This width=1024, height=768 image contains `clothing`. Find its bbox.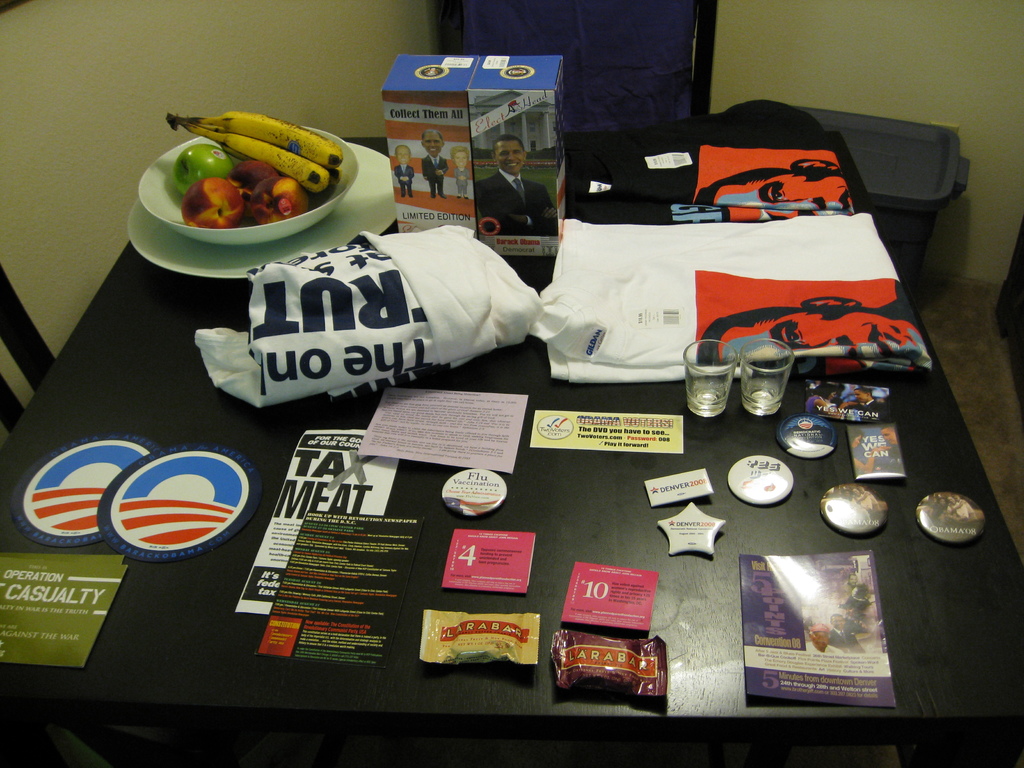
BBox(475, 166, 559, 239).
